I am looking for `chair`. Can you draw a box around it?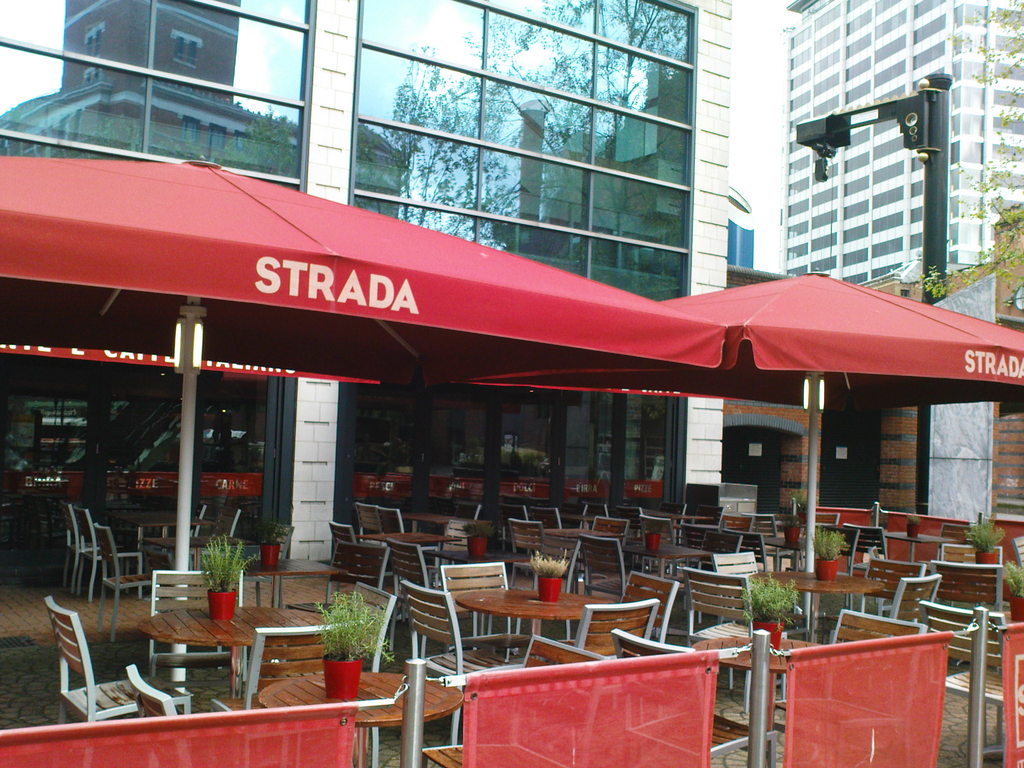
Sure, the bounding box is 613, 506, 646, 538.
